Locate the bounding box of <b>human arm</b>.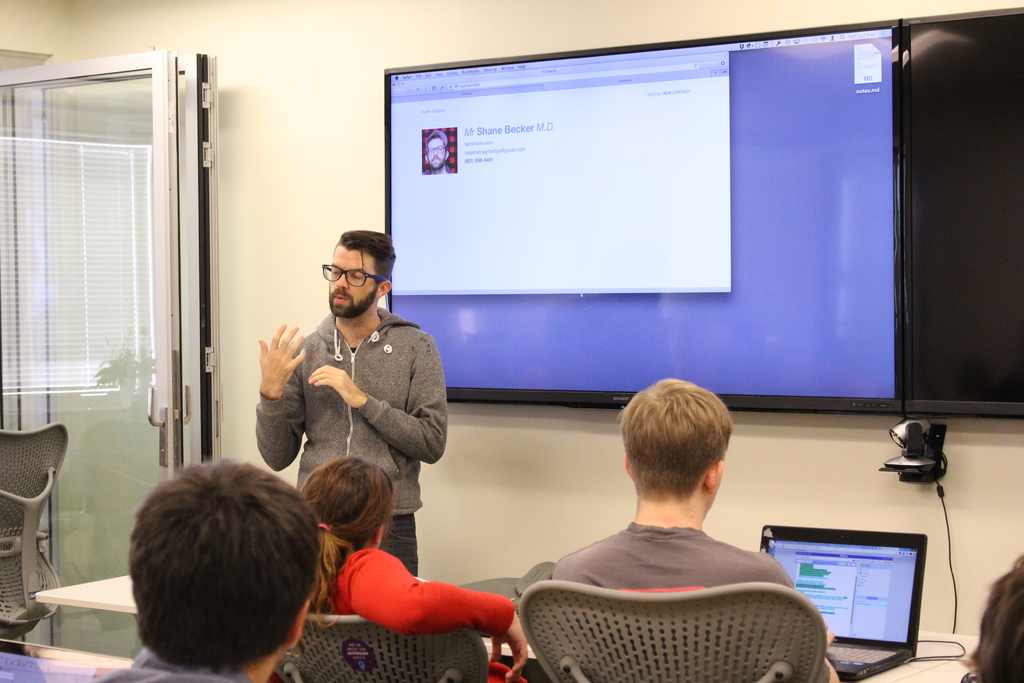
Bounding box: locate(297, 545, 524, 671).
